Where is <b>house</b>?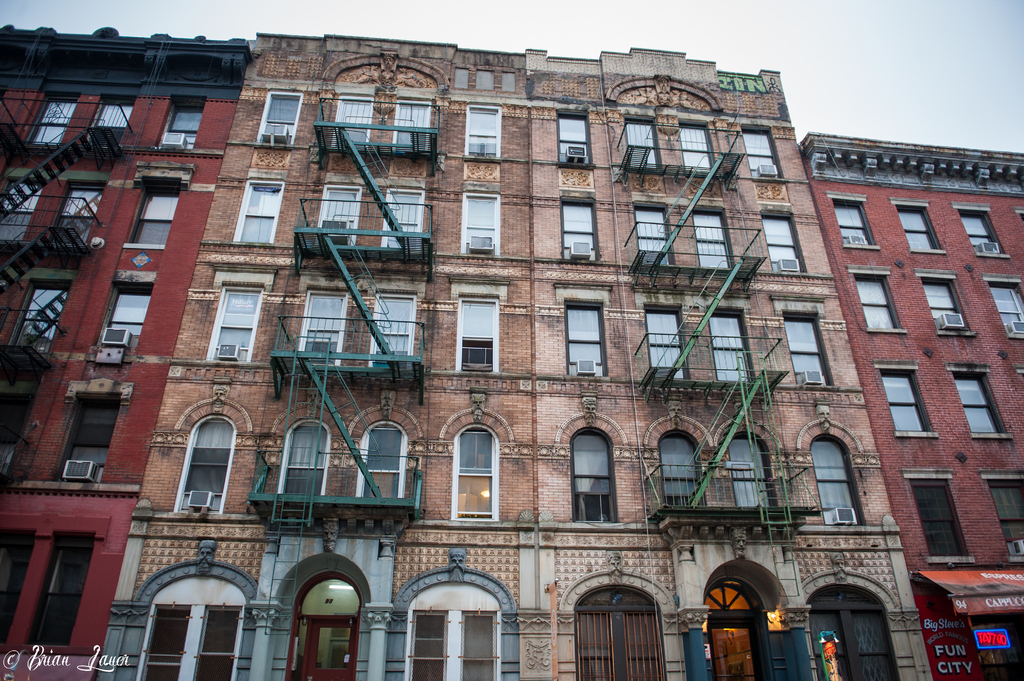
9 27 241 680.
